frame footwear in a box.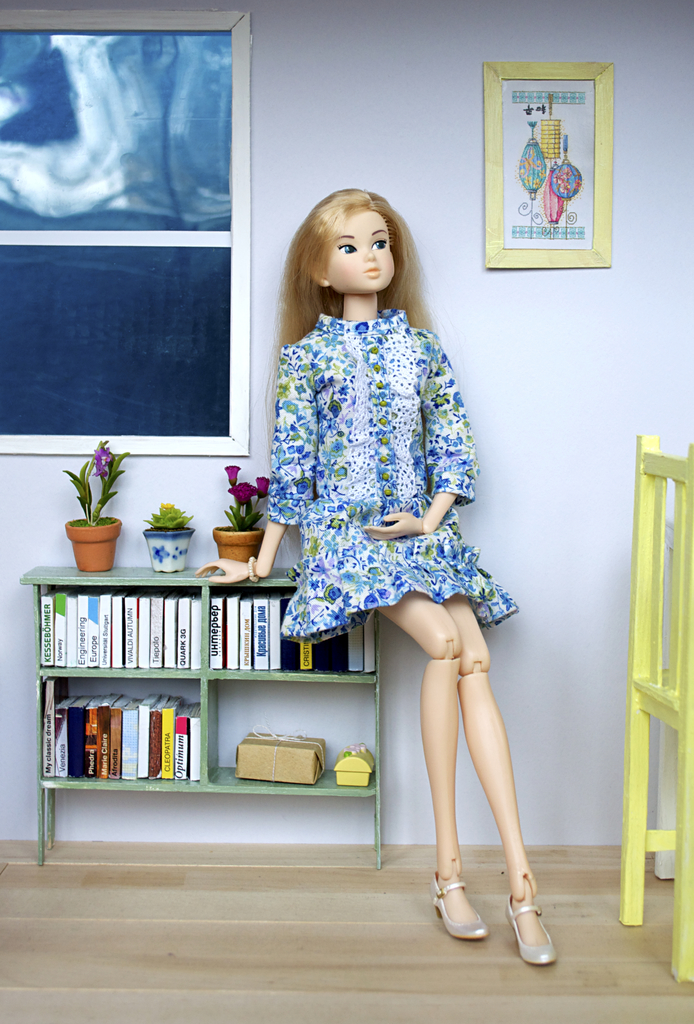
<box>510,874,567,963</box>.
